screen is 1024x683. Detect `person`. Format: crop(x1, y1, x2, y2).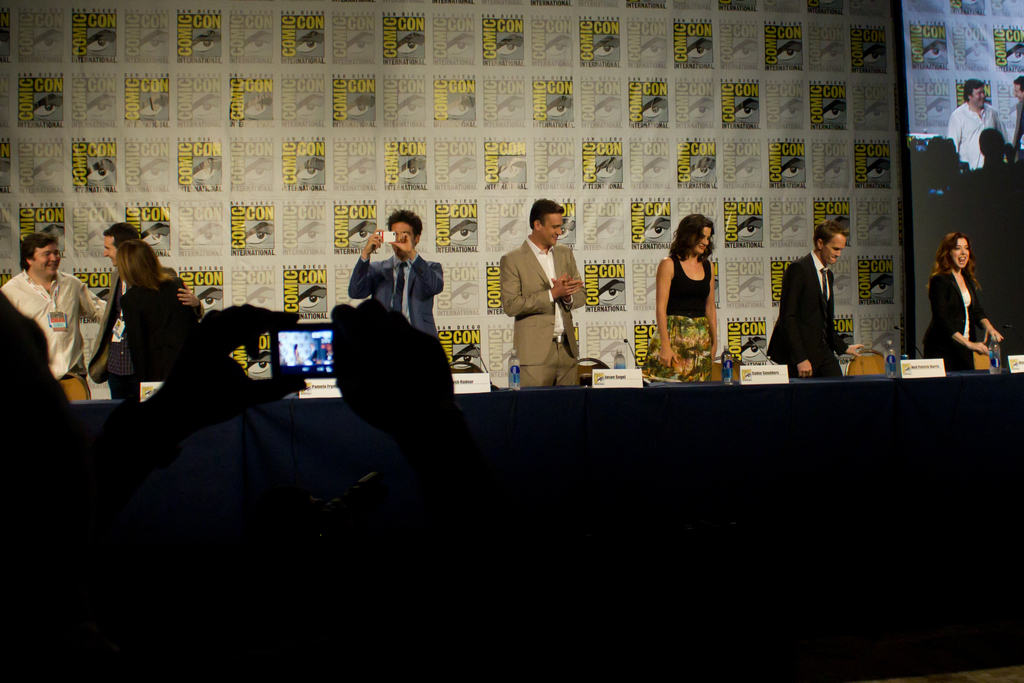
crop(783, 213, 866, 379).
